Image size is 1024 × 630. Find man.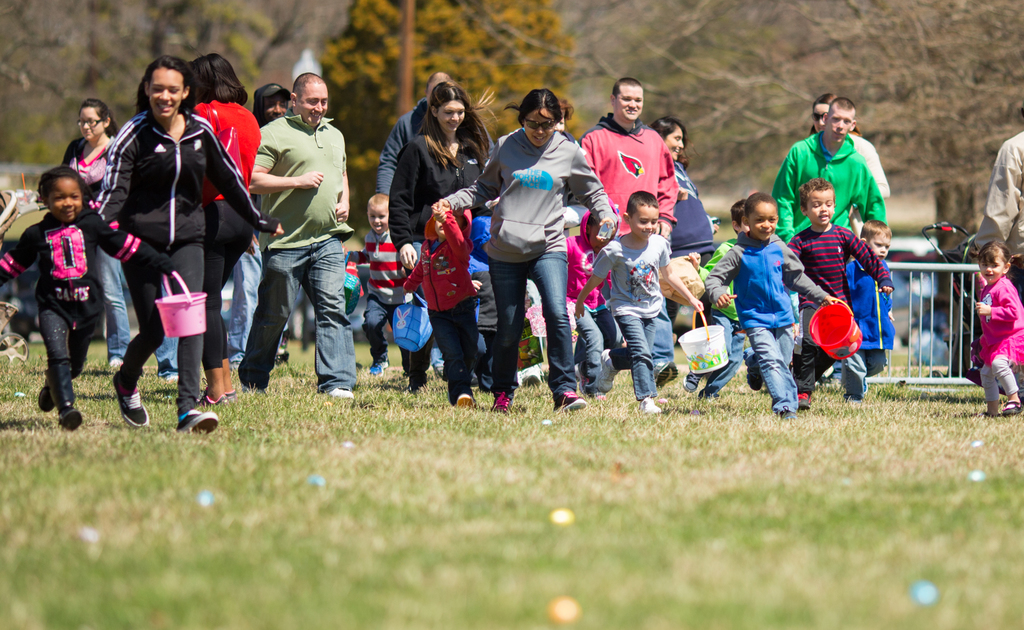
l=362, t=56, r=460, b=386.
